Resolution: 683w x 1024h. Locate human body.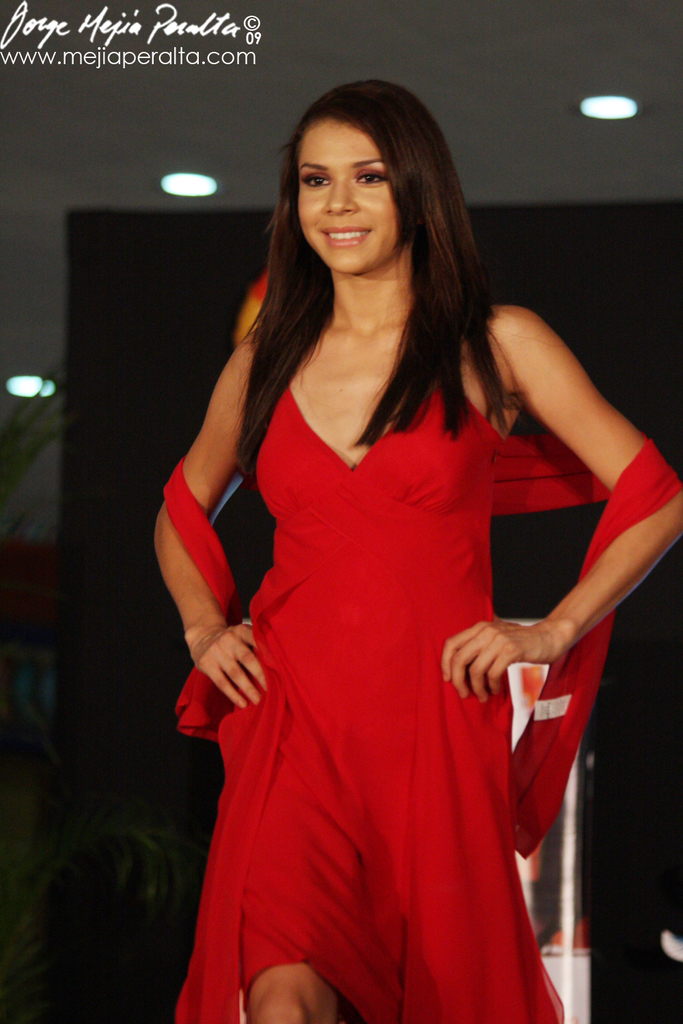
region(140, 98, 594, 1023).
